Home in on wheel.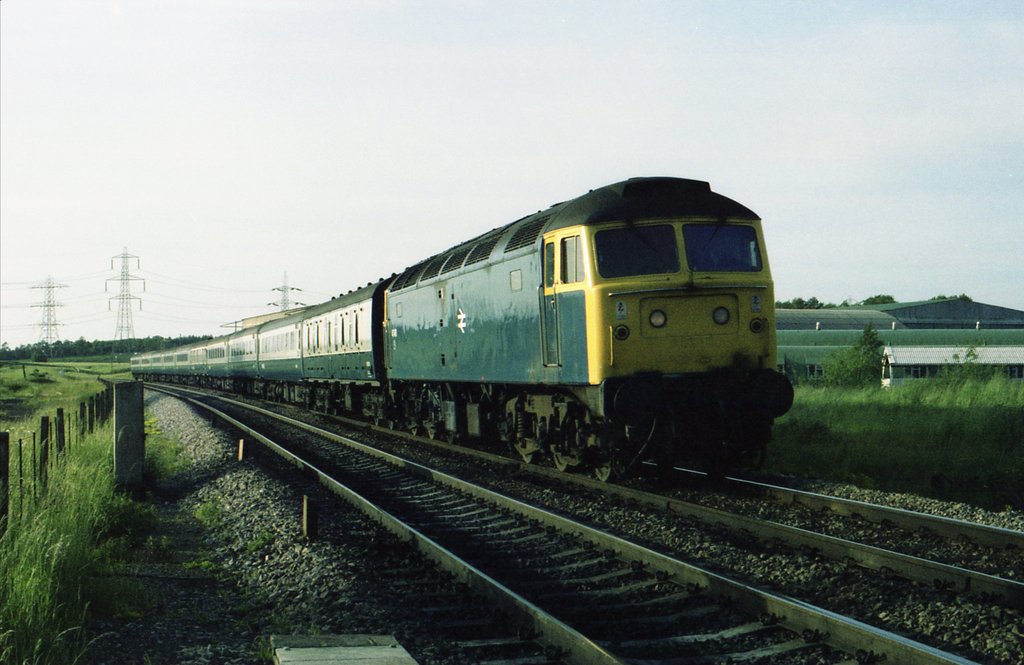
Homed in at (448, 433, 458, 444).
